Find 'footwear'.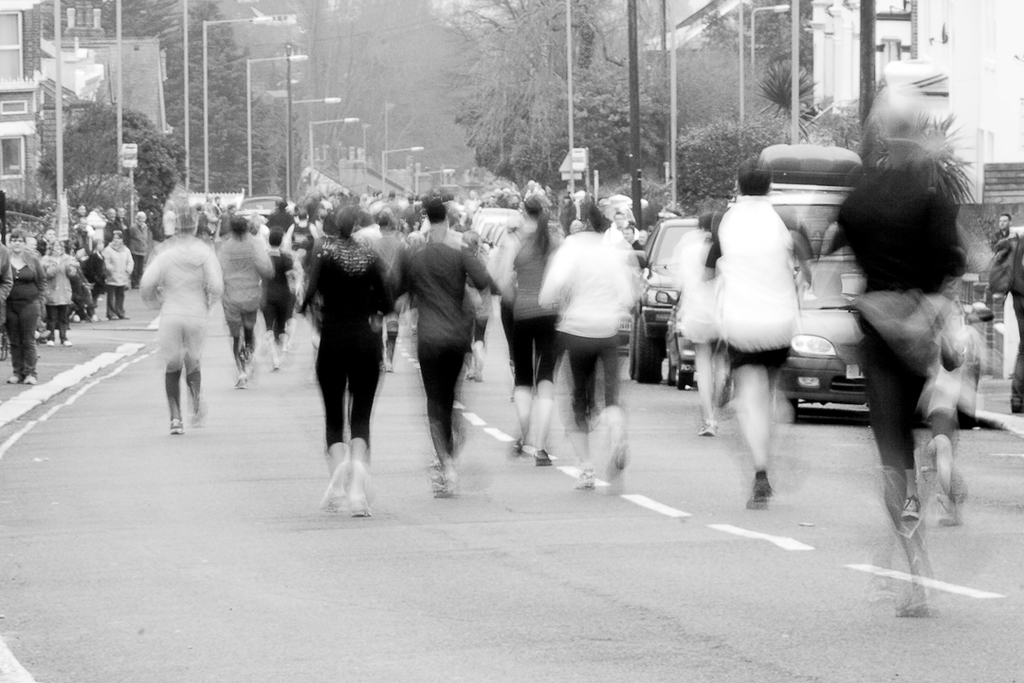
box(63, 340, 73, 350).
